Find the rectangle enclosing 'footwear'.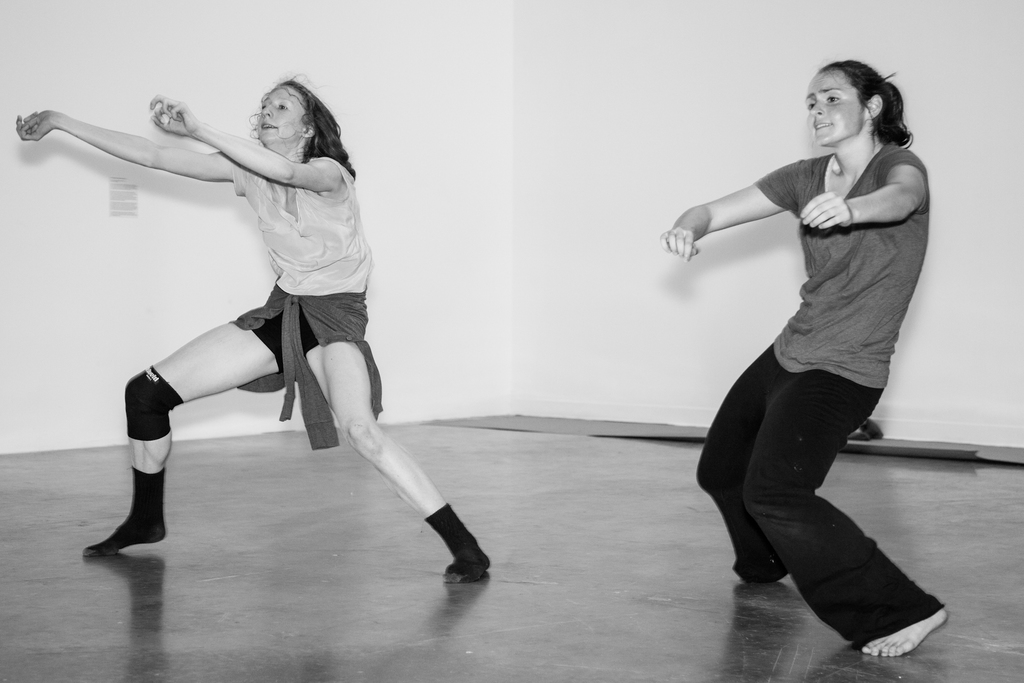
[88,473,157,572].
